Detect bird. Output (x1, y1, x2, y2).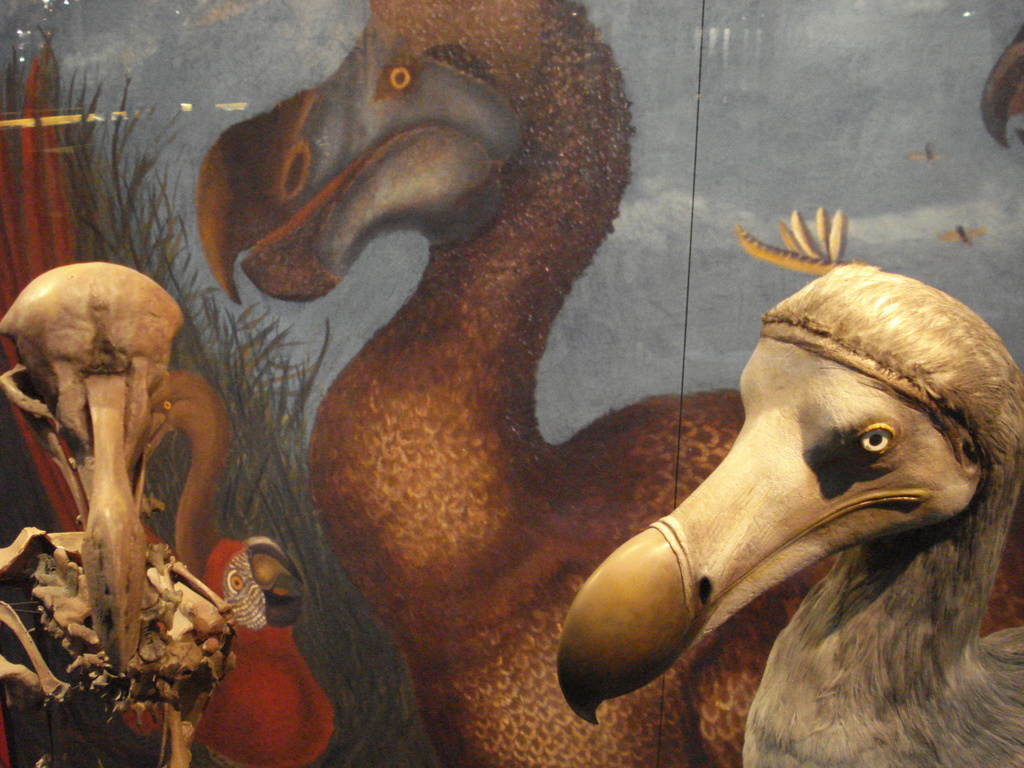
(0, 265, 245, 767).
